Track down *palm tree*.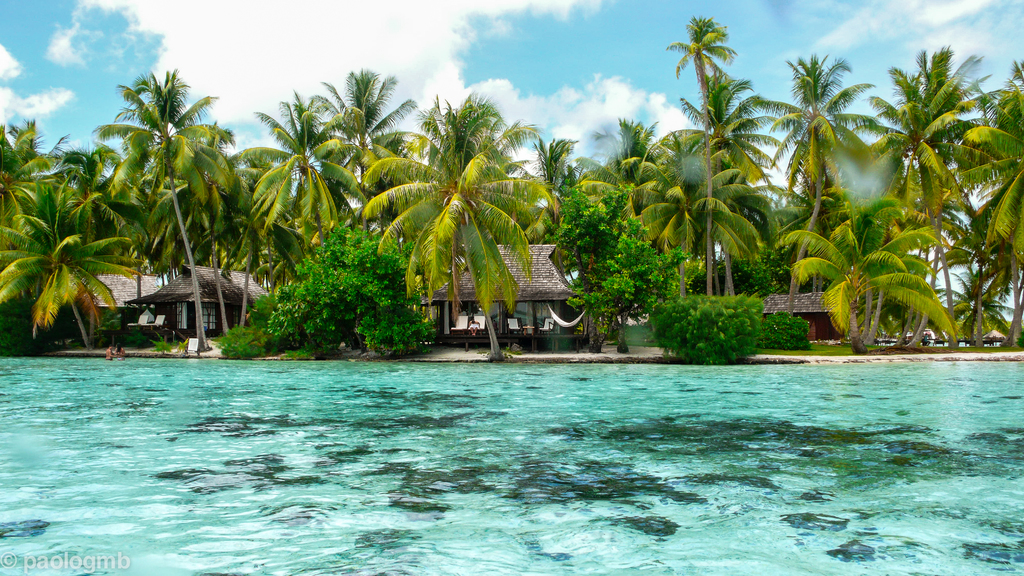
Tracked to Rect(779, 67, 870, 365).
